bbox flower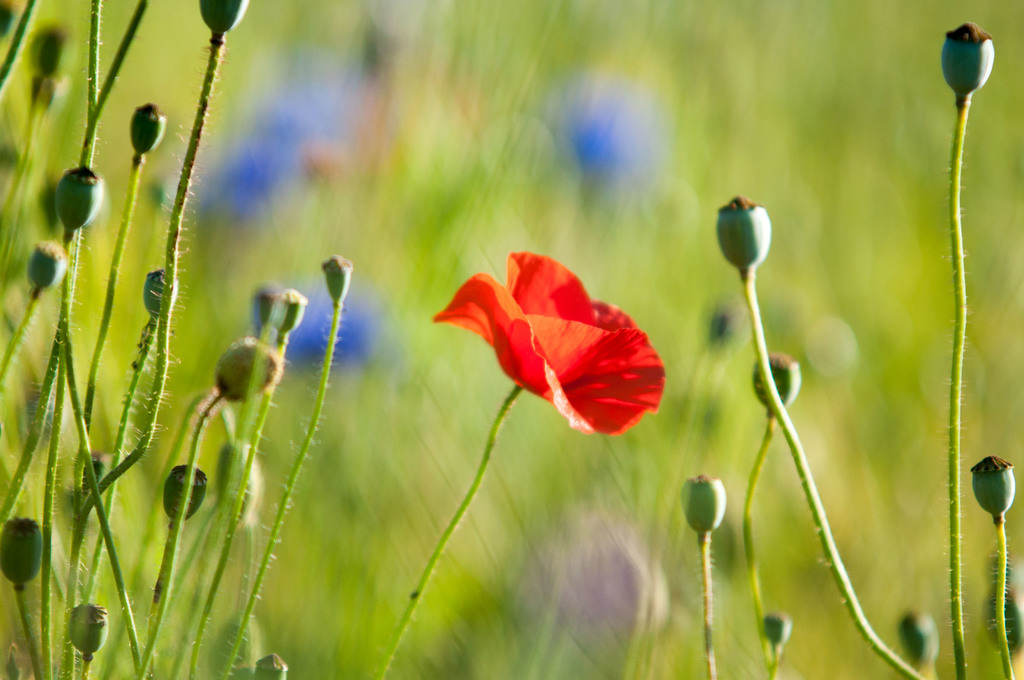
box(439, 251, 687, 435)
